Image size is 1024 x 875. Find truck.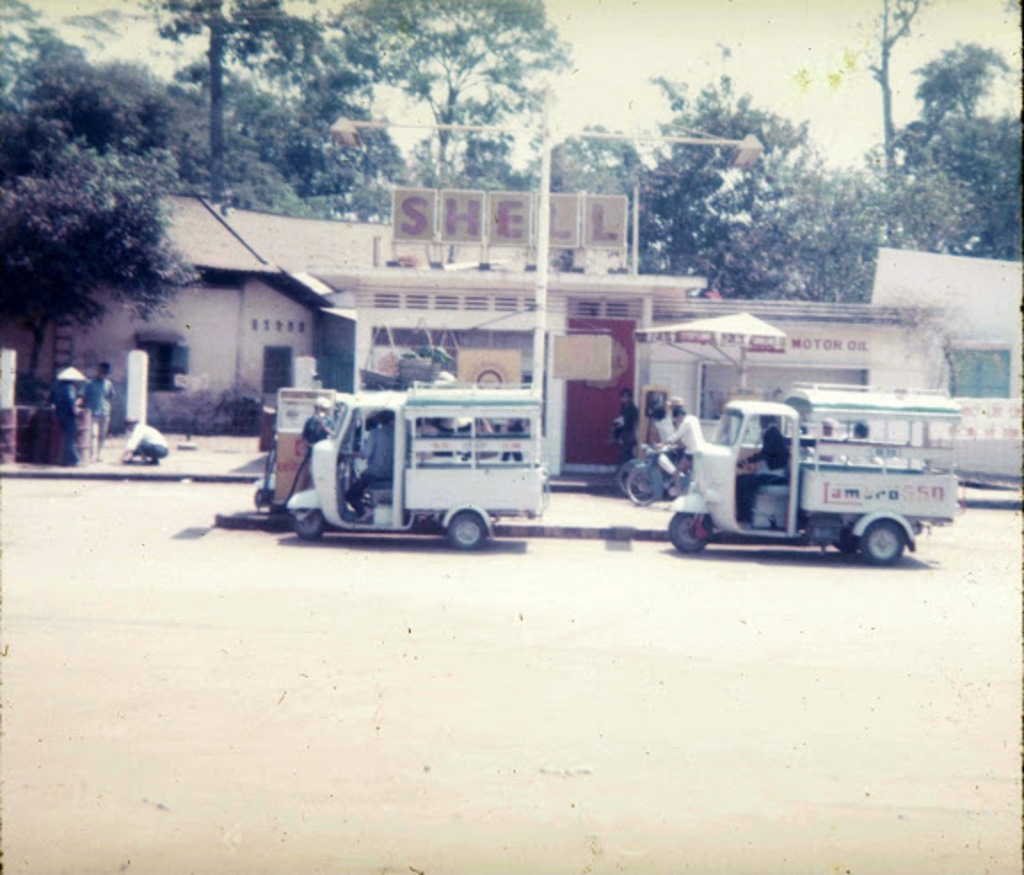
(x1=679, y1=388, x2=964, y2=587).
